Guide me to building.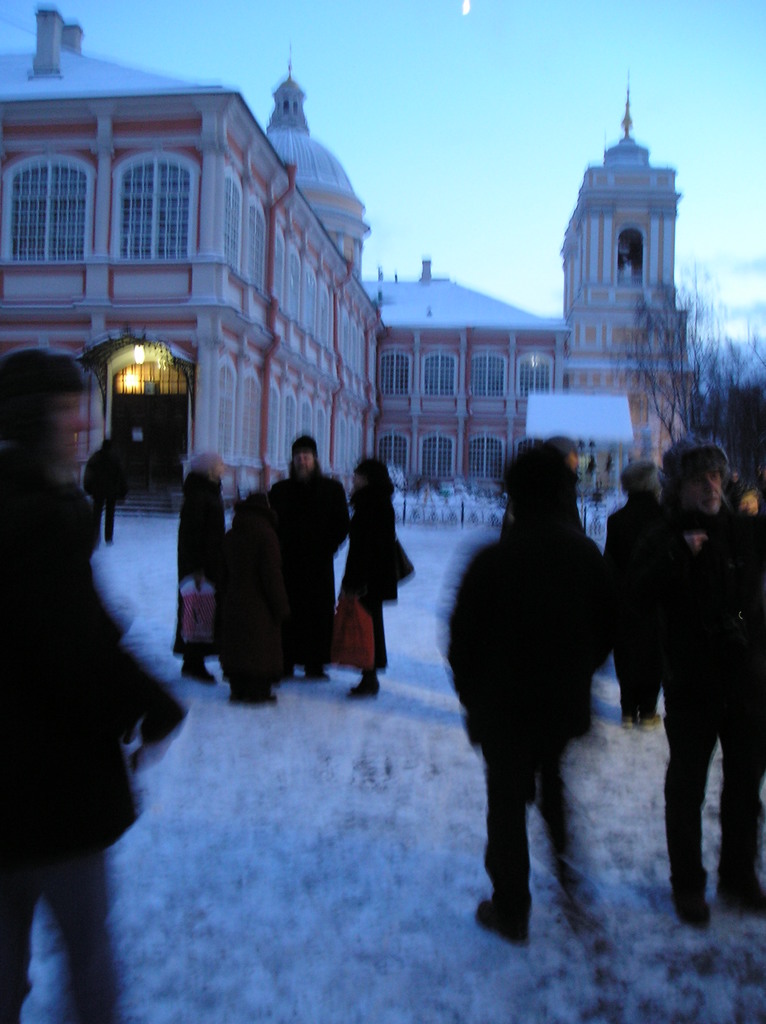
Guidance: select_region(0, 0, 699, 493).
